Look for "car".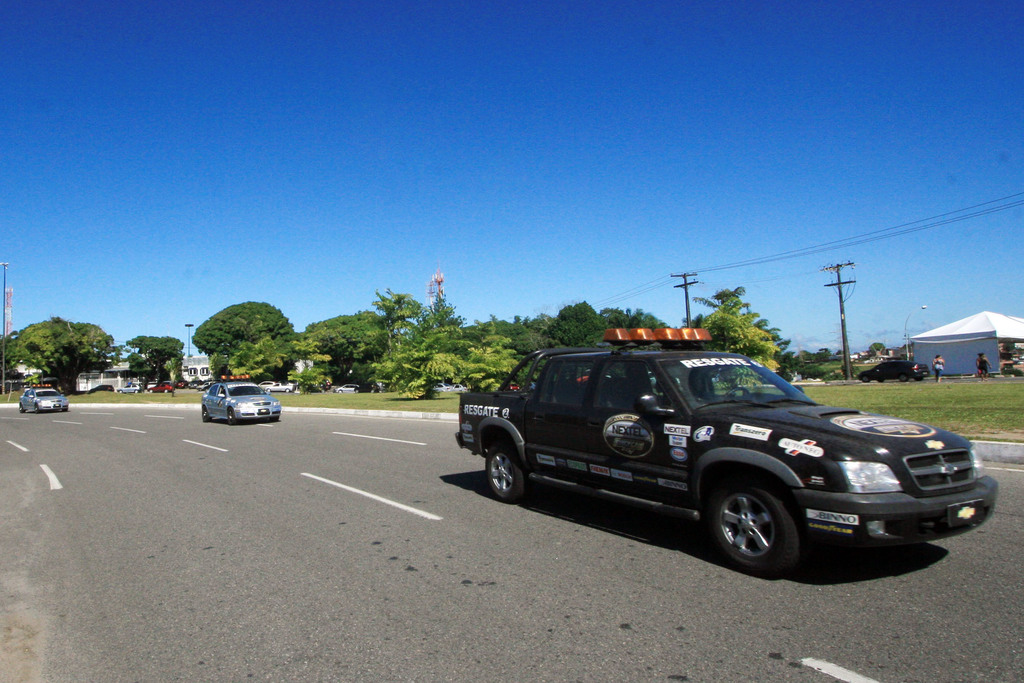
Found: (86, 385, 113, 396).
